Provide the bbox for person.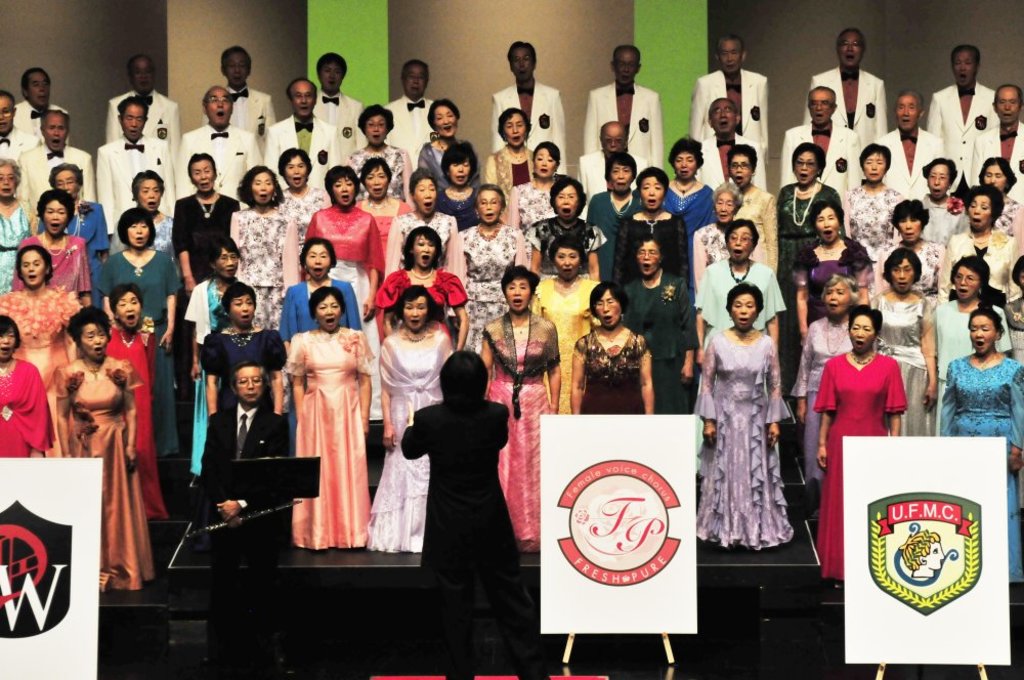
{"x1": 693, "y1": 39, "x2": 769, "y2": 147}.
